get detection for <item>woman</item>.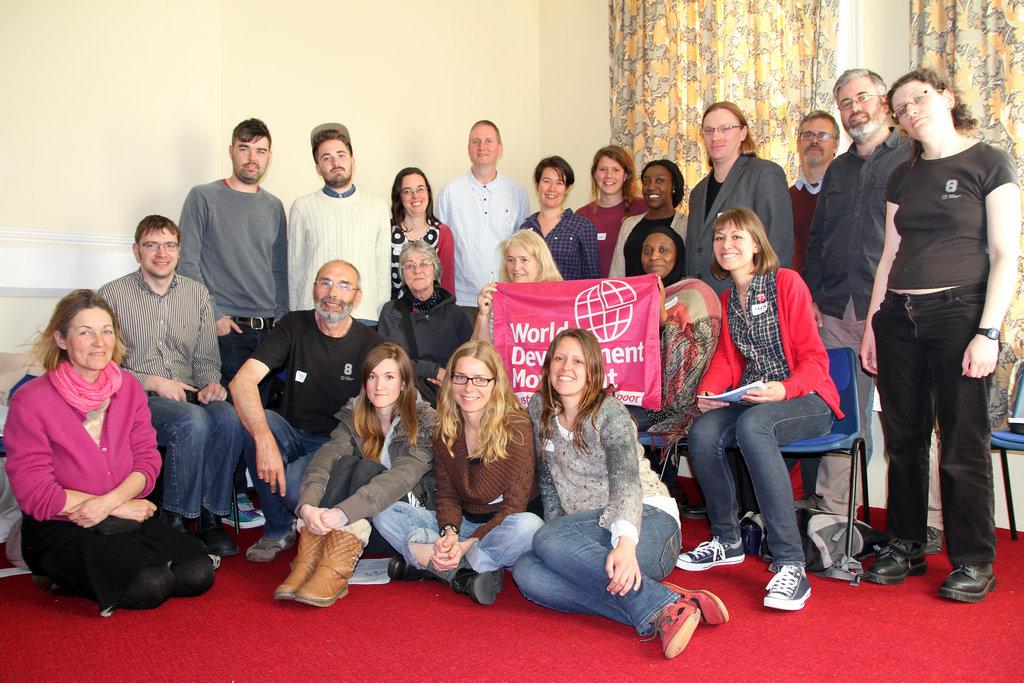
Detection: {"left": 469, "top": 226, "right": 574, "bottom": 413}.
